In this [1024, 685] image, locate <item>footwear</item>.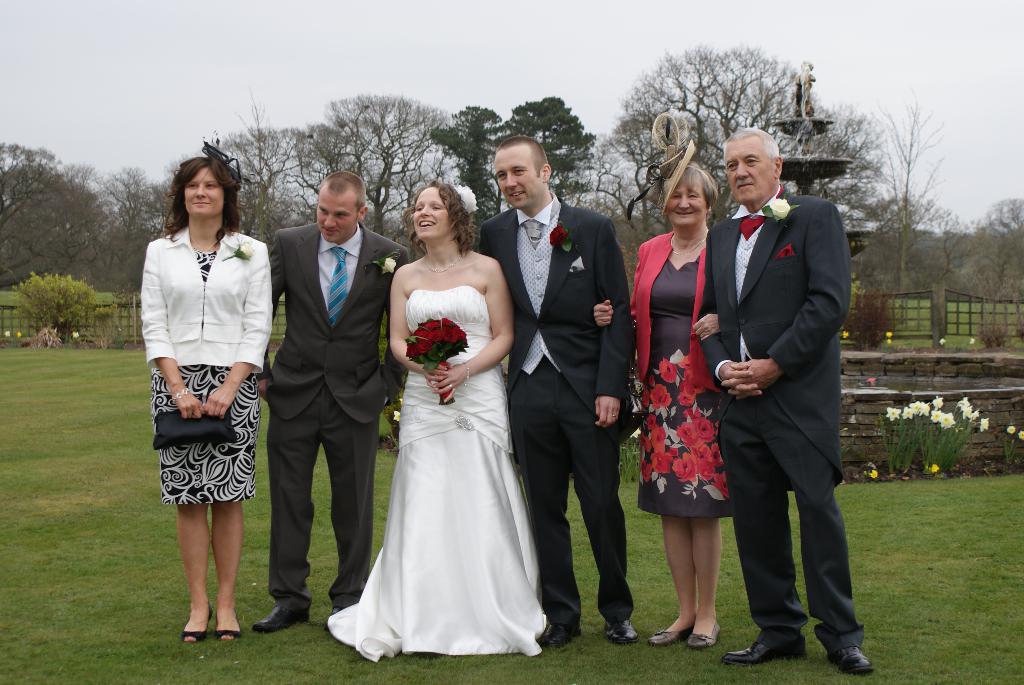
Bounding box: <bbox>719, 627, 806, 661</bbox>.
